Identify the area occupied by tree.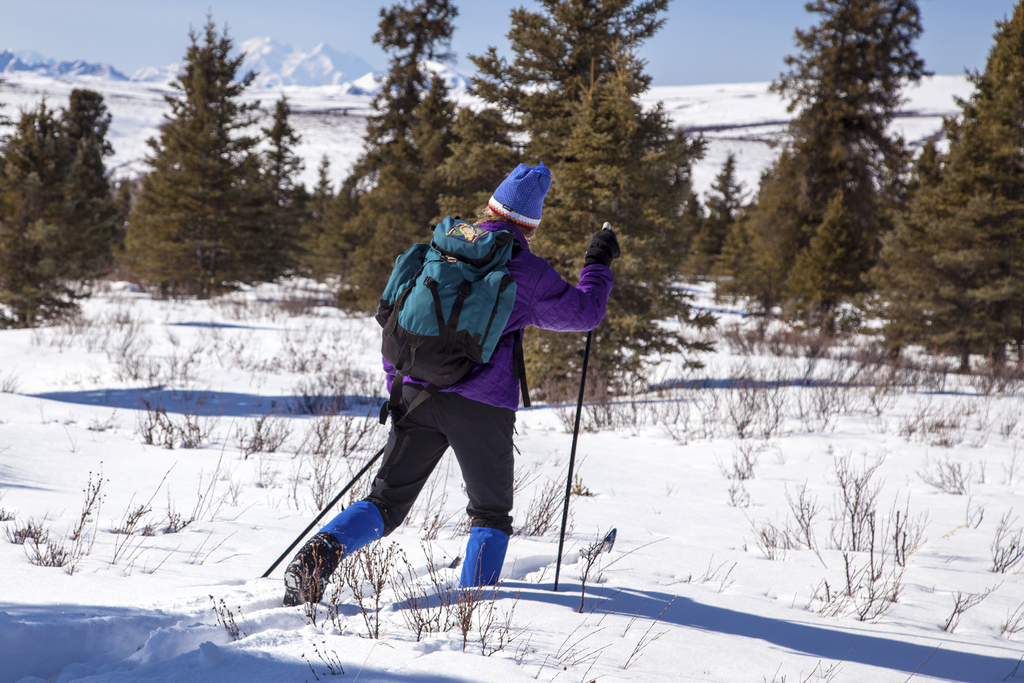
Area: (703,0,943,285).
